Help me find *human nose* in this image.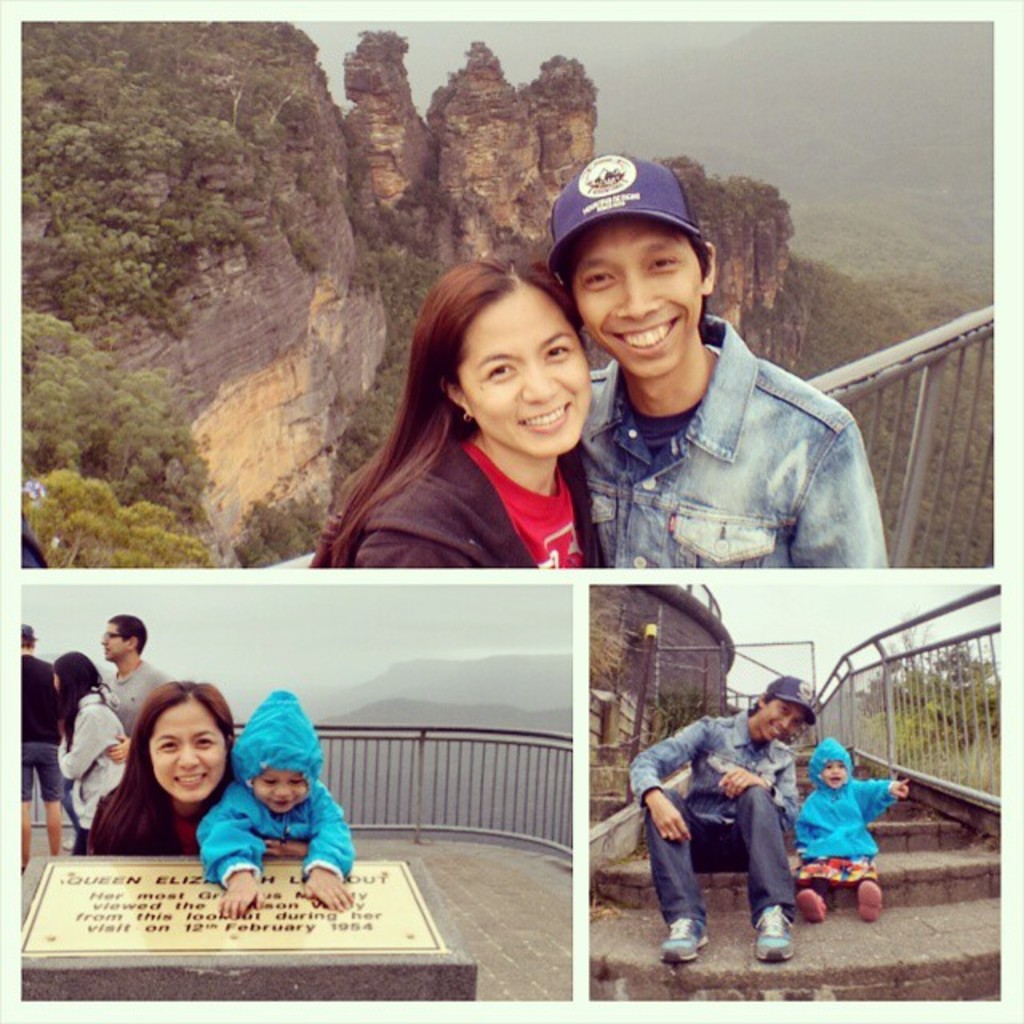
Found it: crop(274, 781, 291, 802).
